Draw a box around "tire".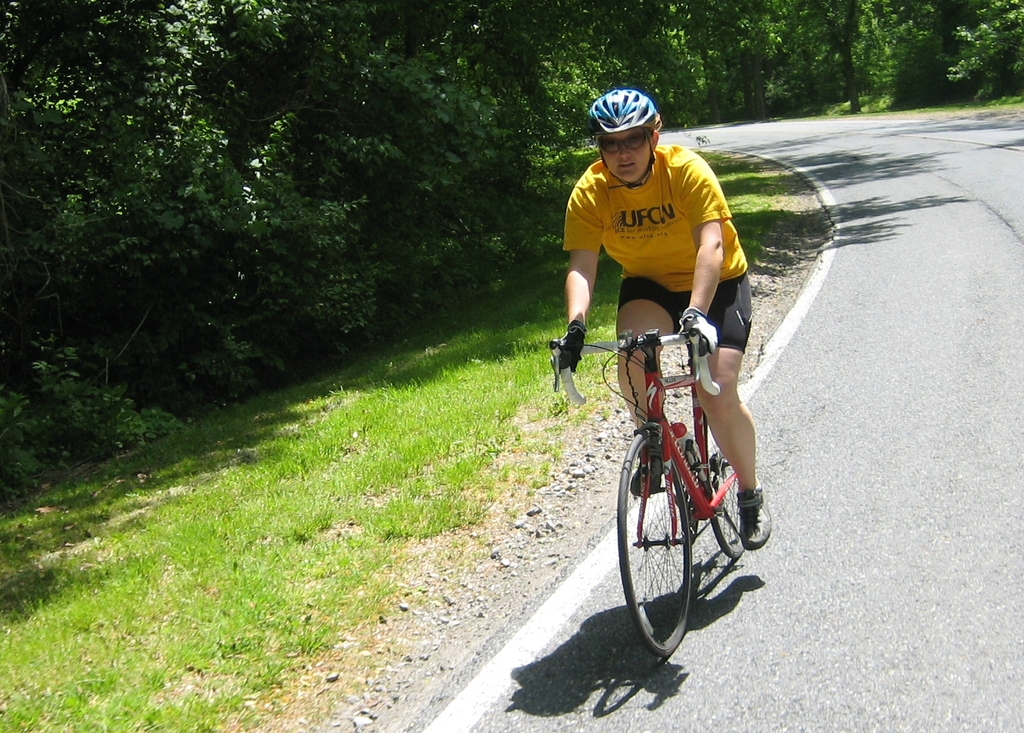
l=607, t=422, r=706, b=653.
